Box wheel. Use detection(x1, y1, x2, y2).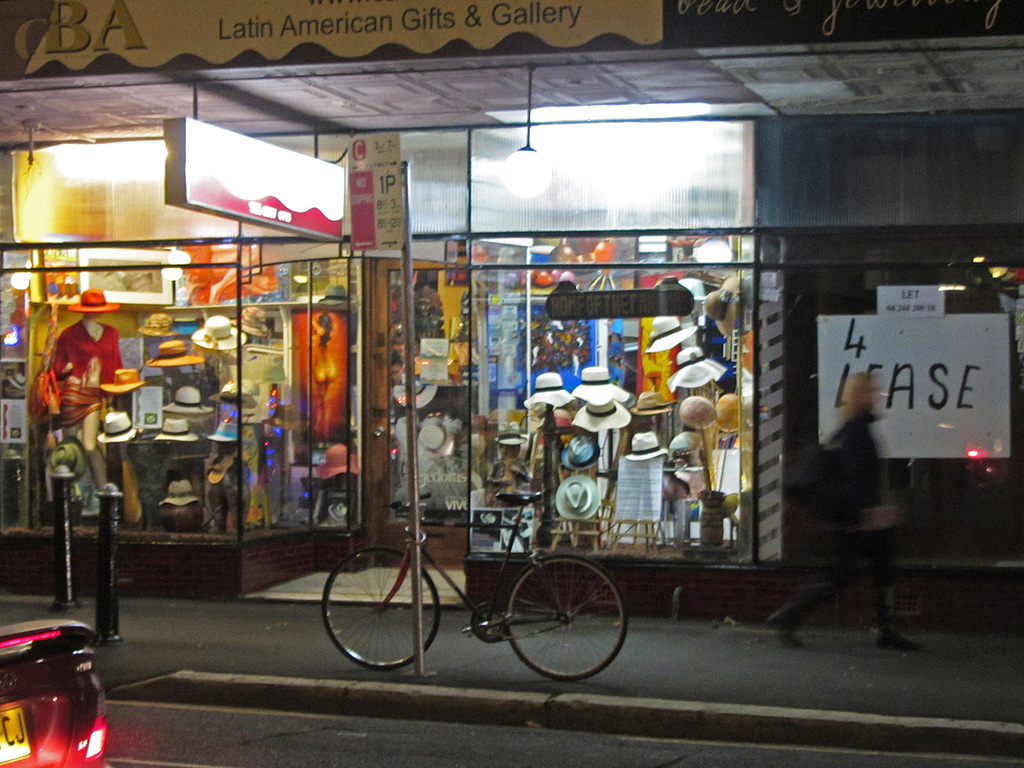
detection(323, 561, 431, 676).
